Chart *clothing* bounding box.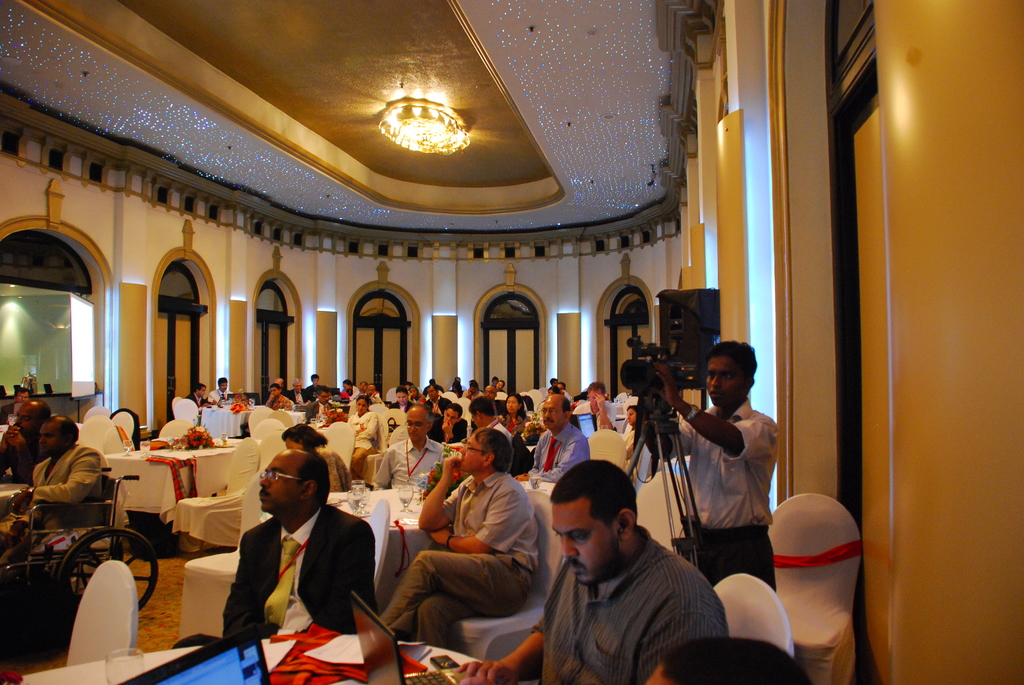
Charted: region(378, 466, 540, 646).
